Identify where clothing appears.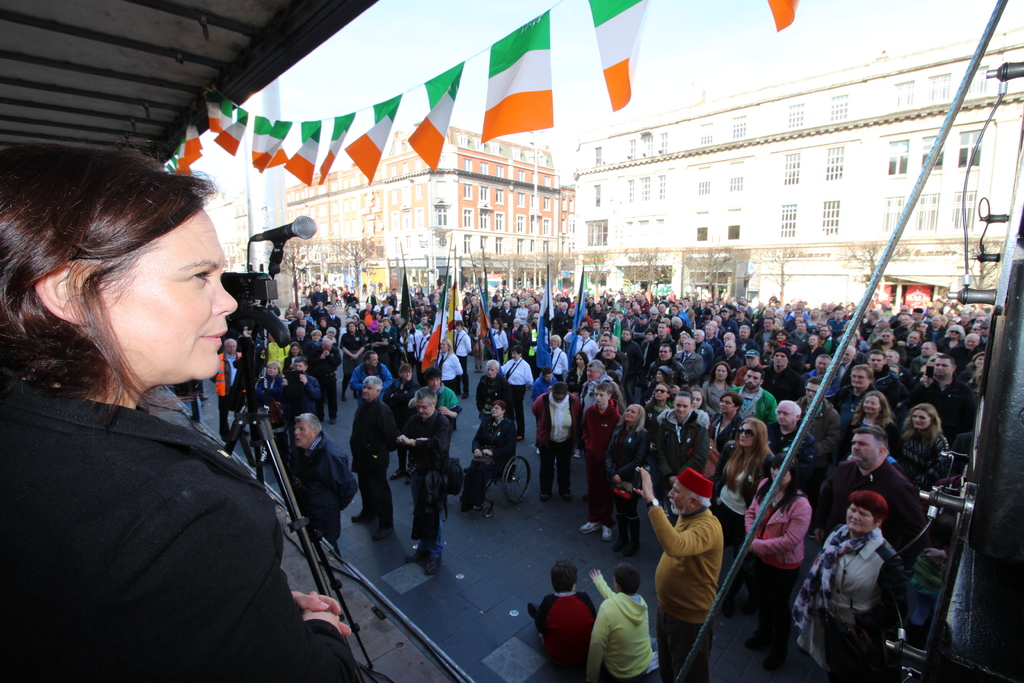
Appears at (x1=454, y1=331, x2=481, y2=360).
